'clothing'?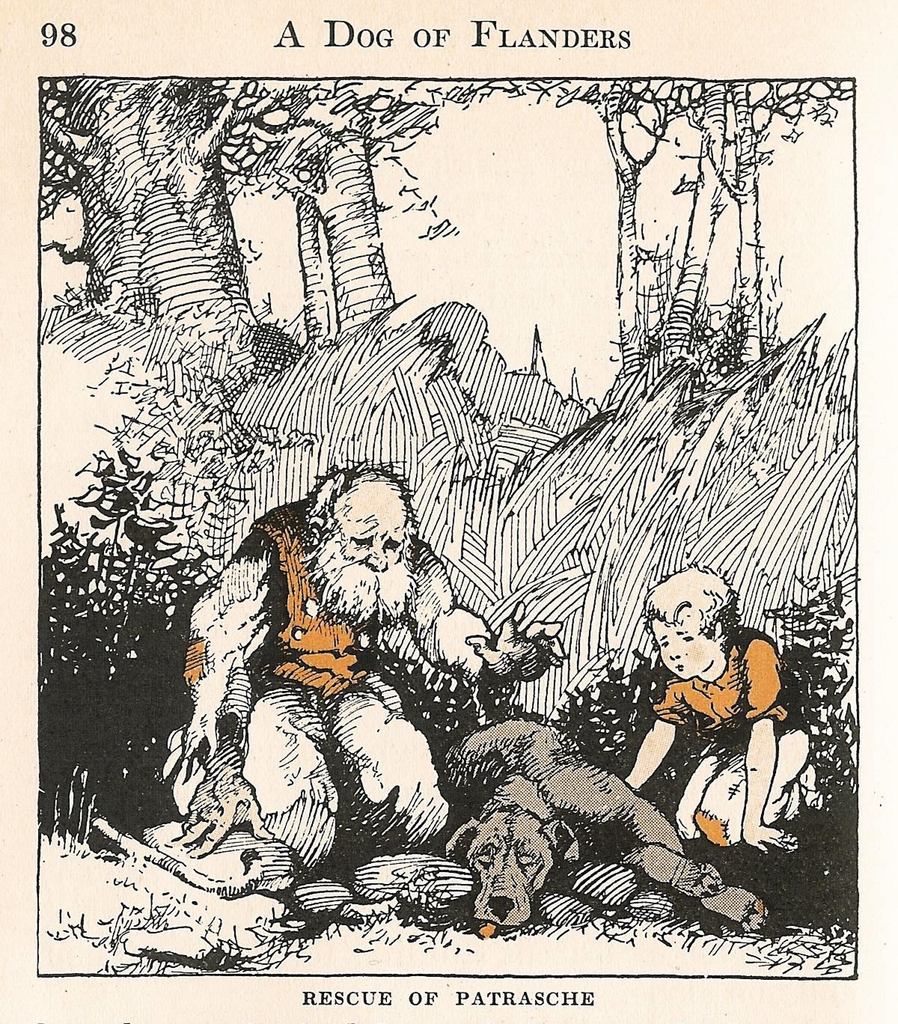
select_region(651, 625, 815, 849)
